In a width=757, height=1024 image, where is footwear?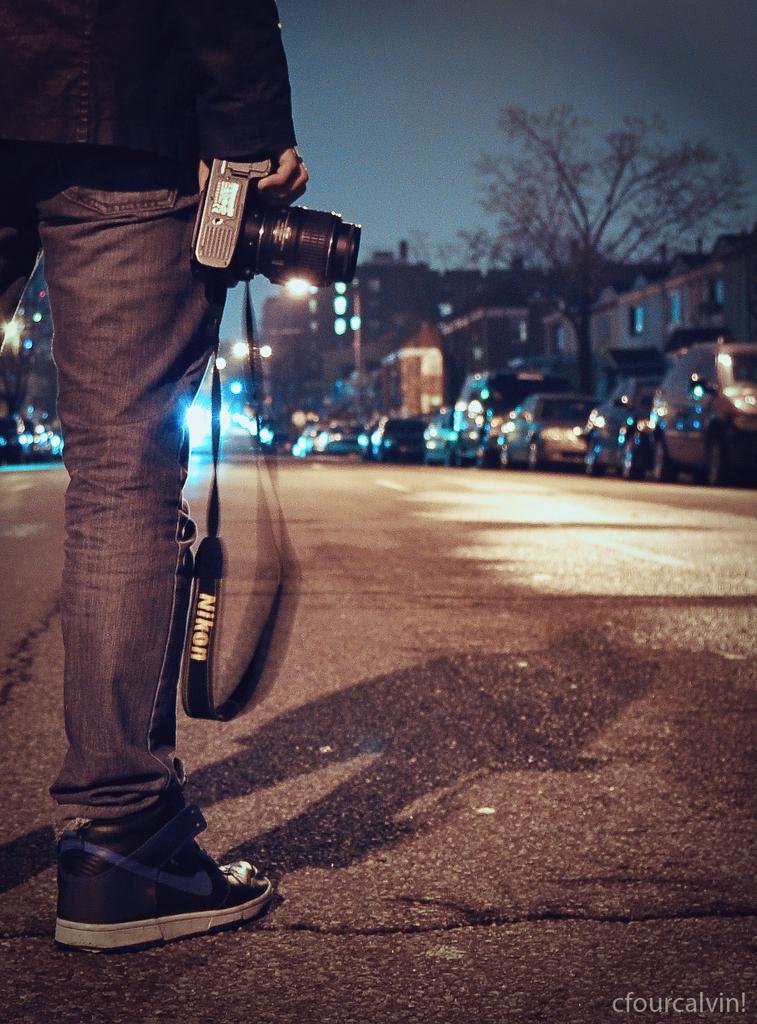
34 793 269 938.
